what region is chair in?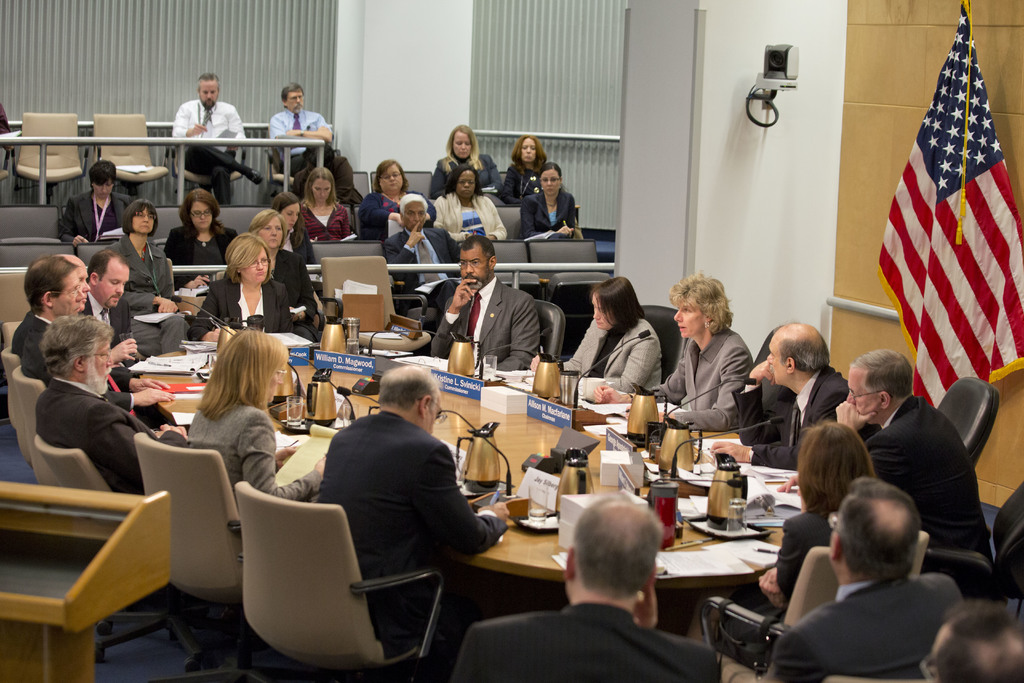
left=10, top=367, right=47, bottom=450.
